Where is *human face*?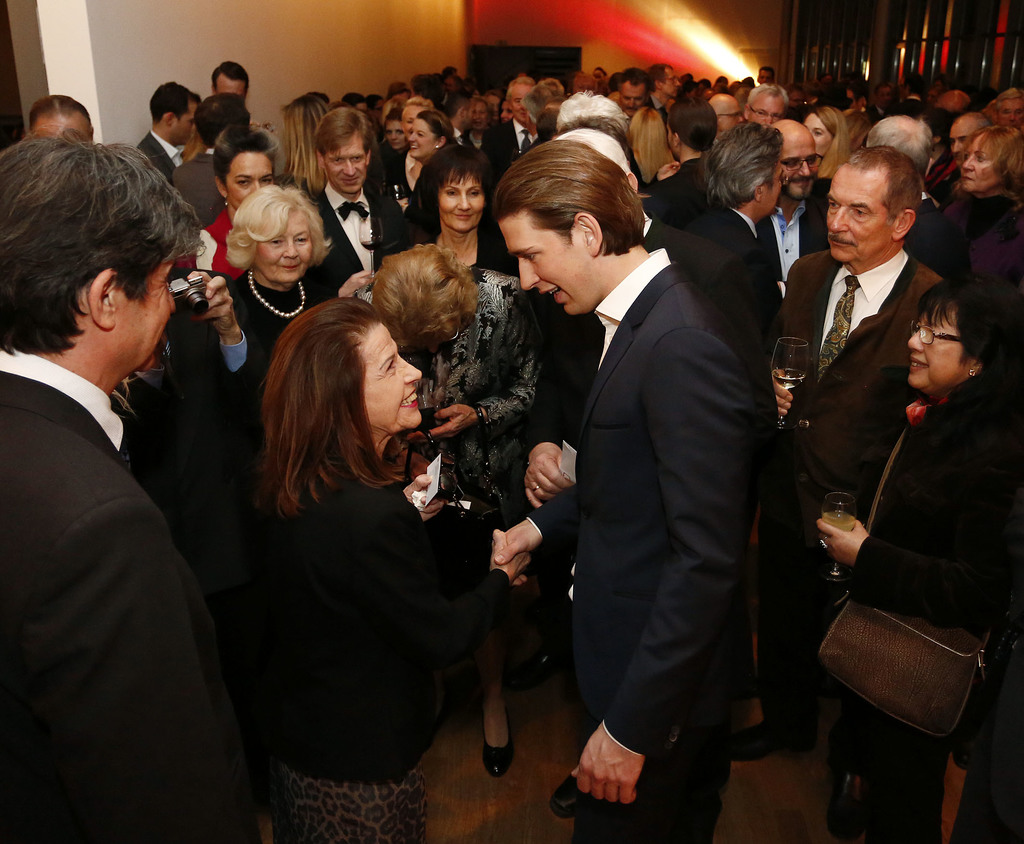
box=[625, 85, 643, 110].
